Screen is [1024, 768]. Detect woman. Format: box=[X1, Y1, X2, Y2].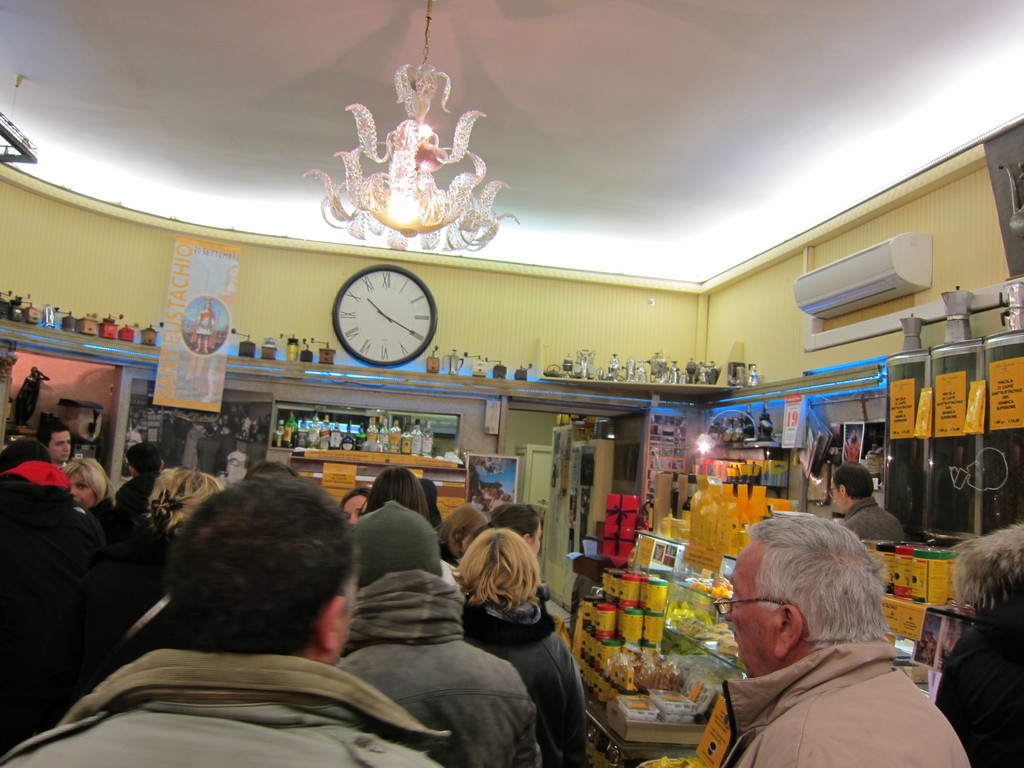
box=[58, 466, 228, 701].
